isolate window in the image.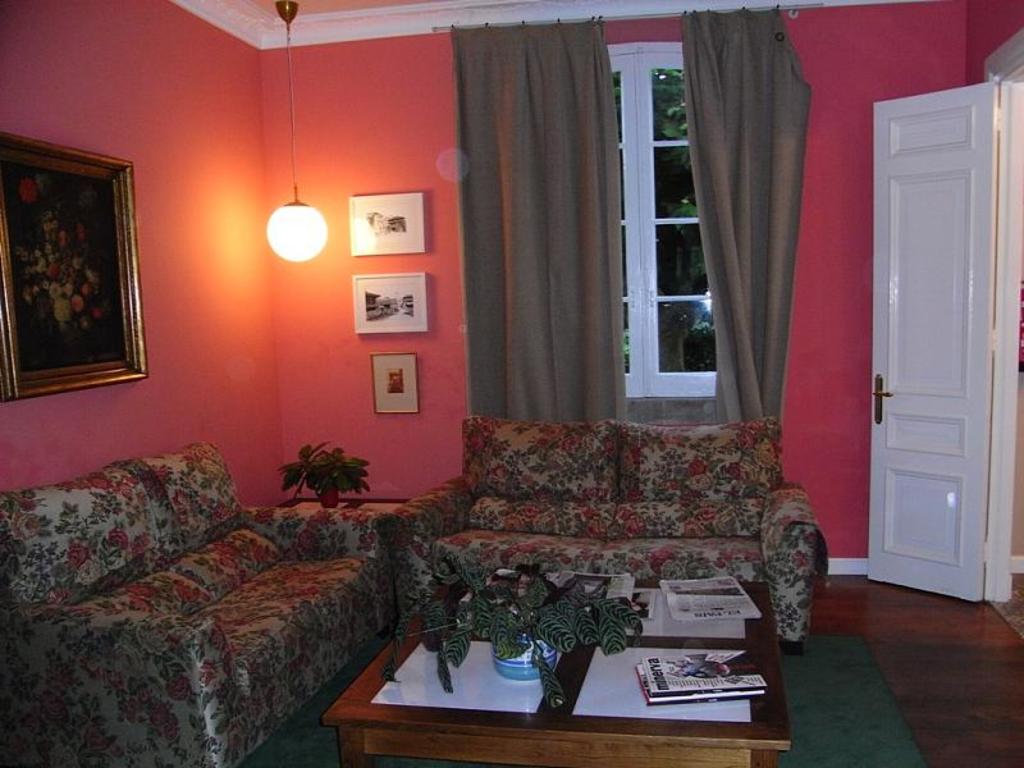
Isolated region: (602, 40, 716, 407).
